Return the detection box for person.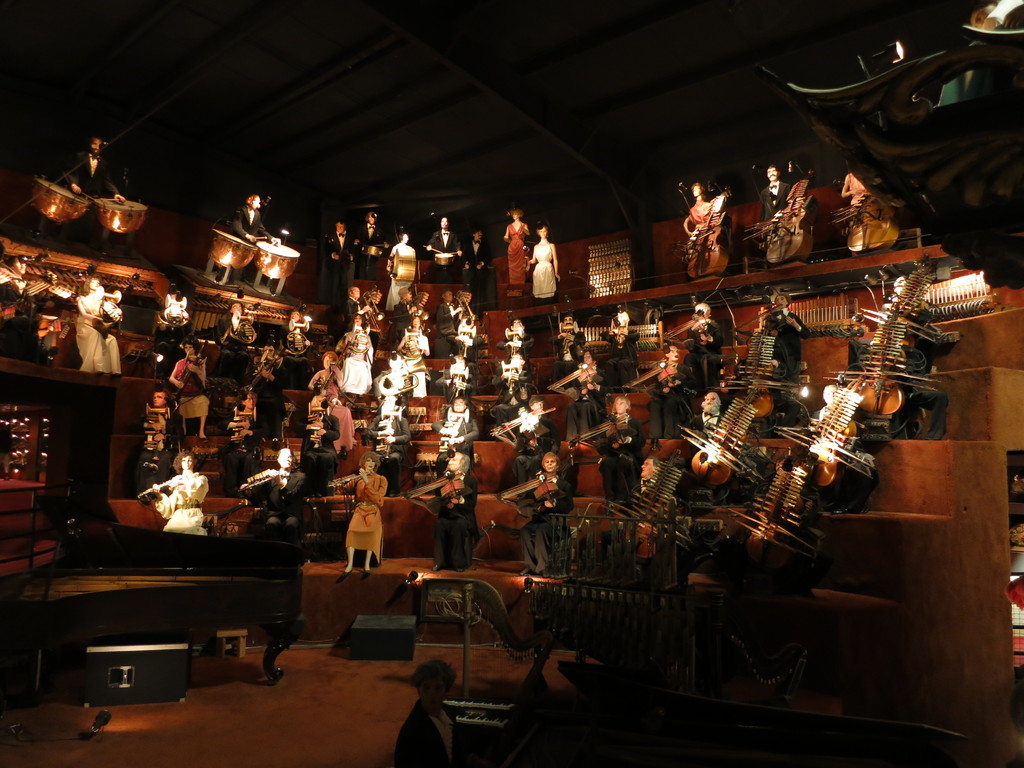
box(139, 386, 186, 491).
